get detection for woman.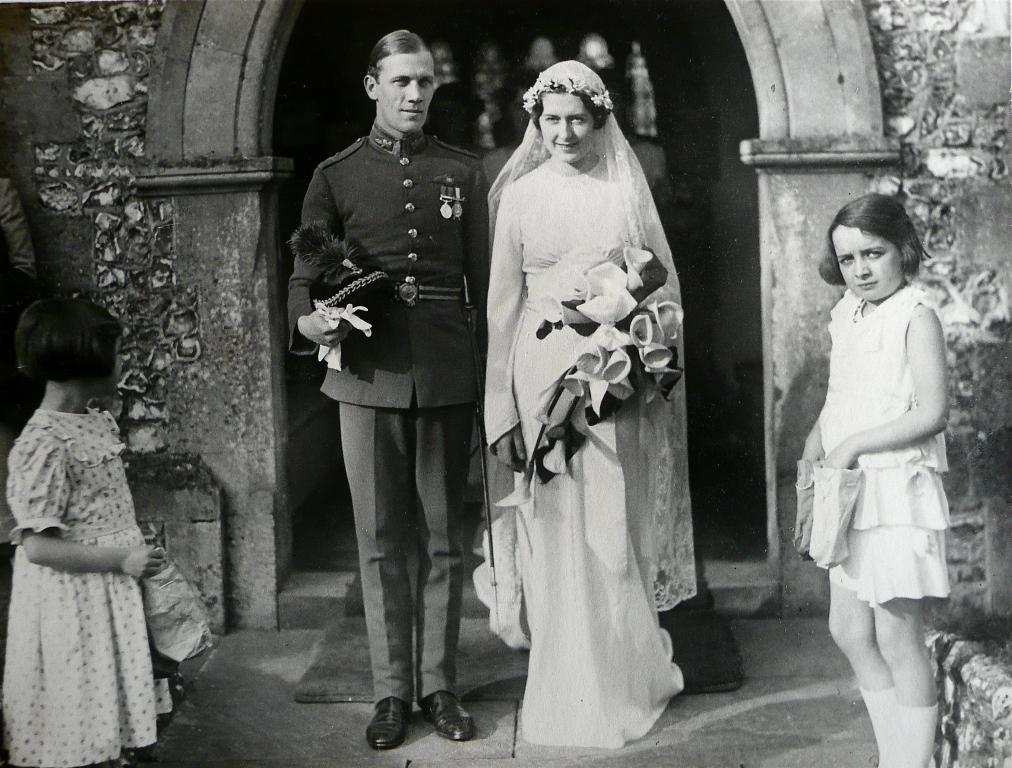
Detection: Rect(420, 82, 483, 156).
